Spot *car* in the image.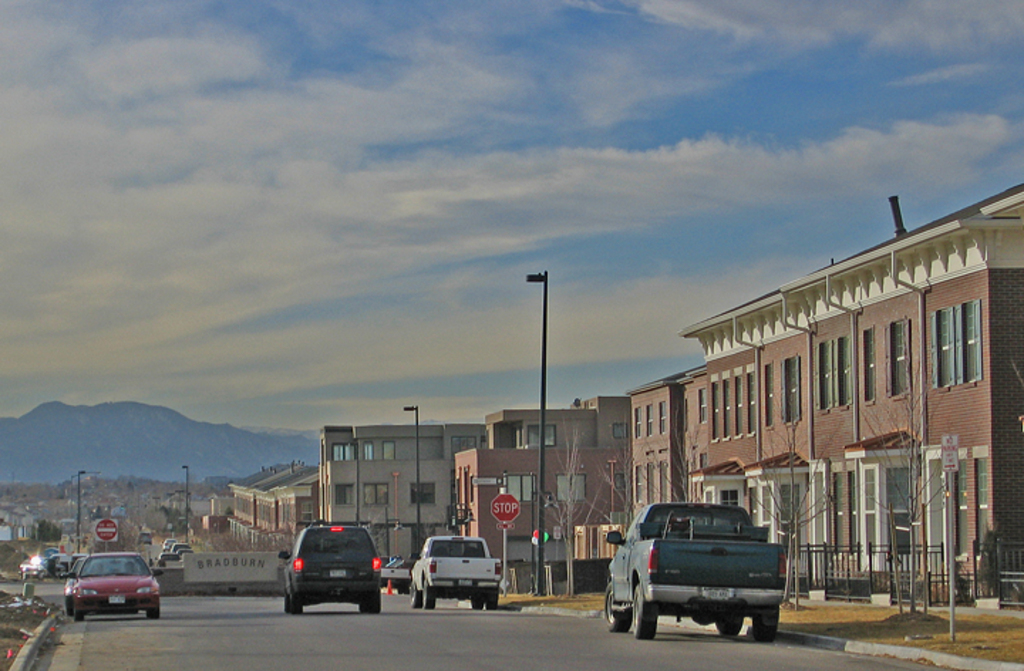
*car* found at (276,520,390,616).
